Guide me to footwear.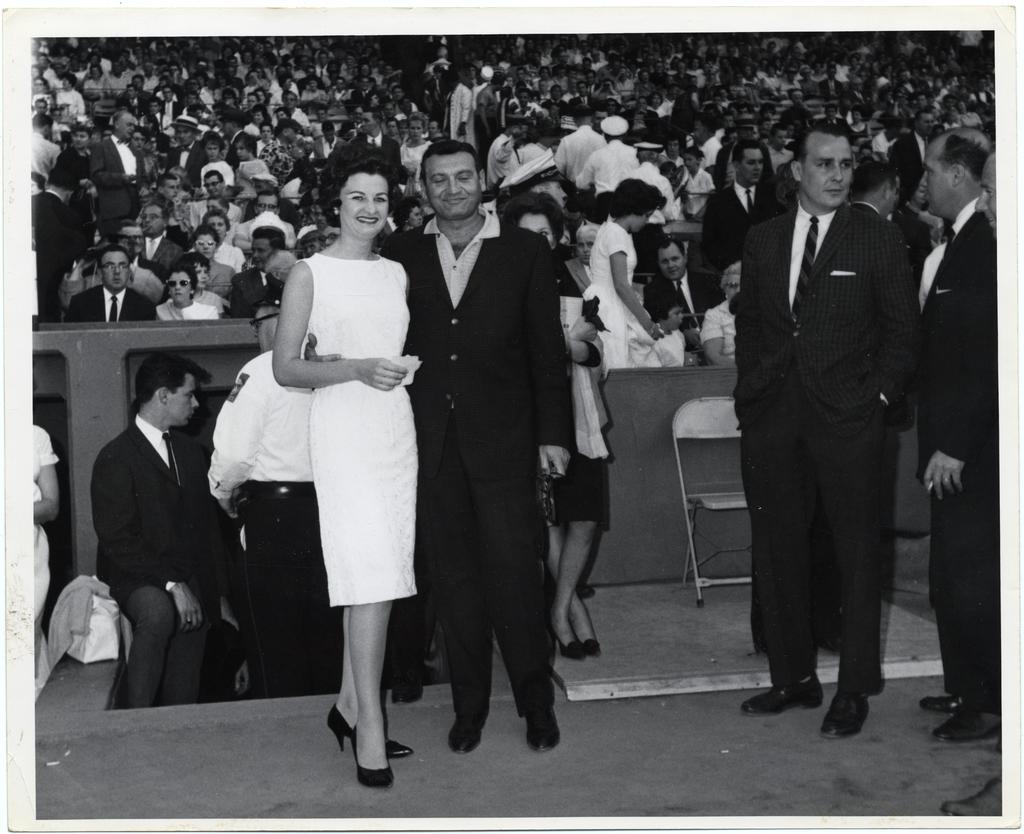
Guidance: 338/696/414/764.
